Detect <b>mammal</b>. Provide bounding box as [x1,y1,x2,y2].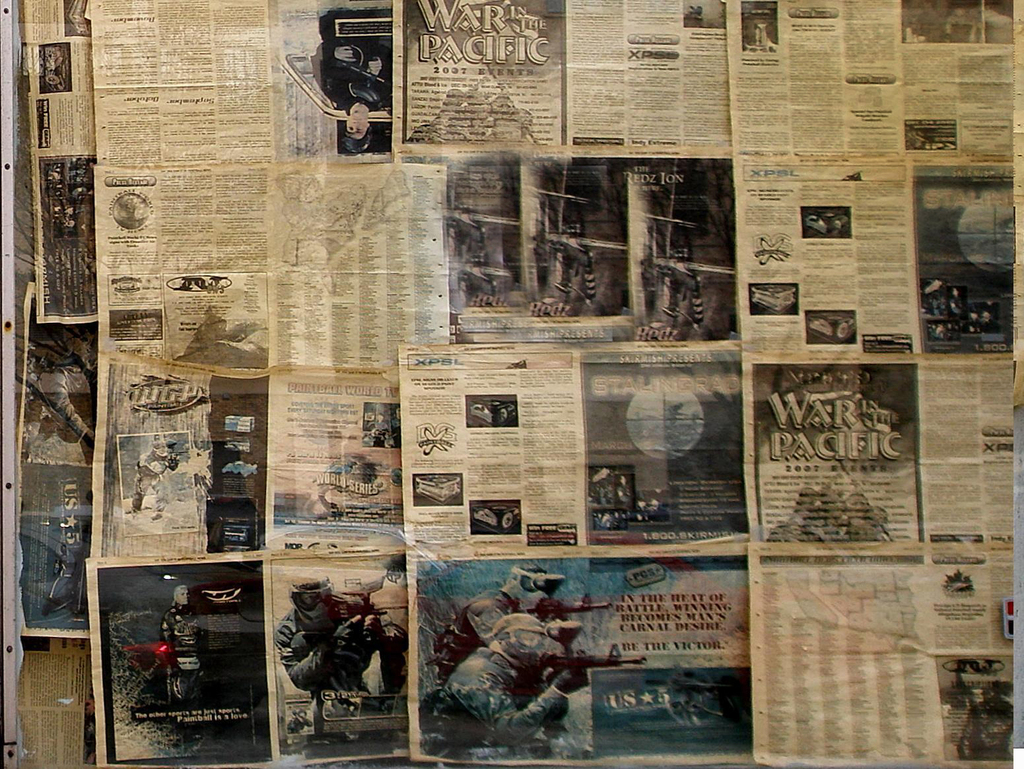
[427,607,607,764].
